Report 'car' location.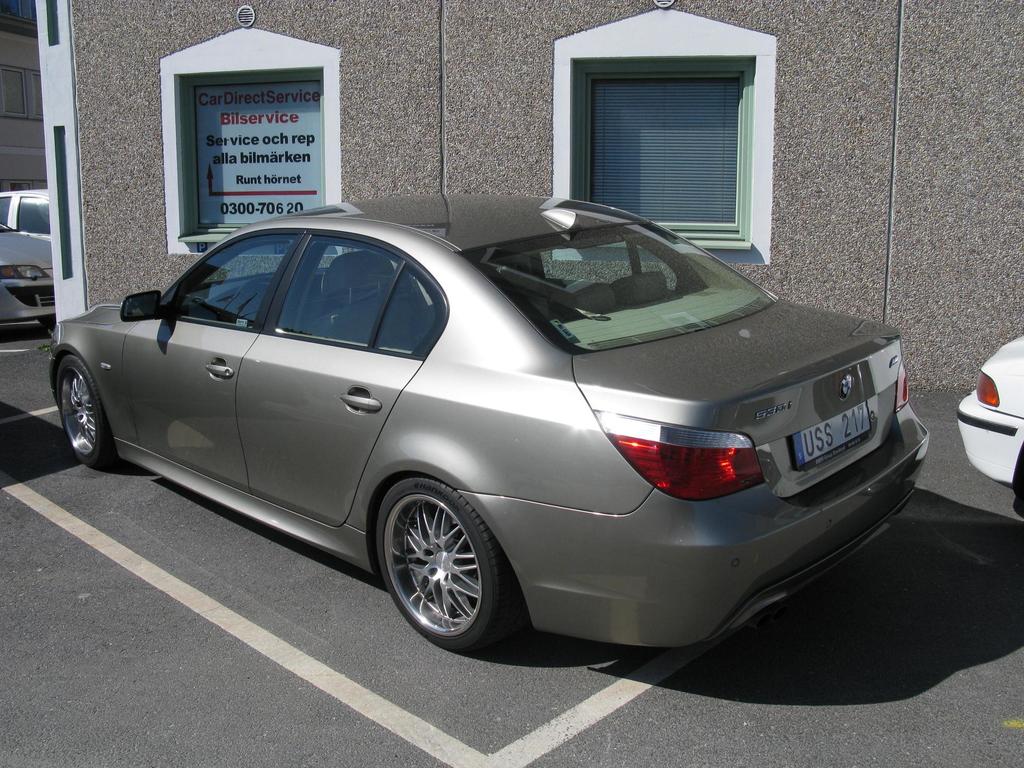
Report: {"left": 0, "top": 223, "right": 54, "bottom": 330}.
